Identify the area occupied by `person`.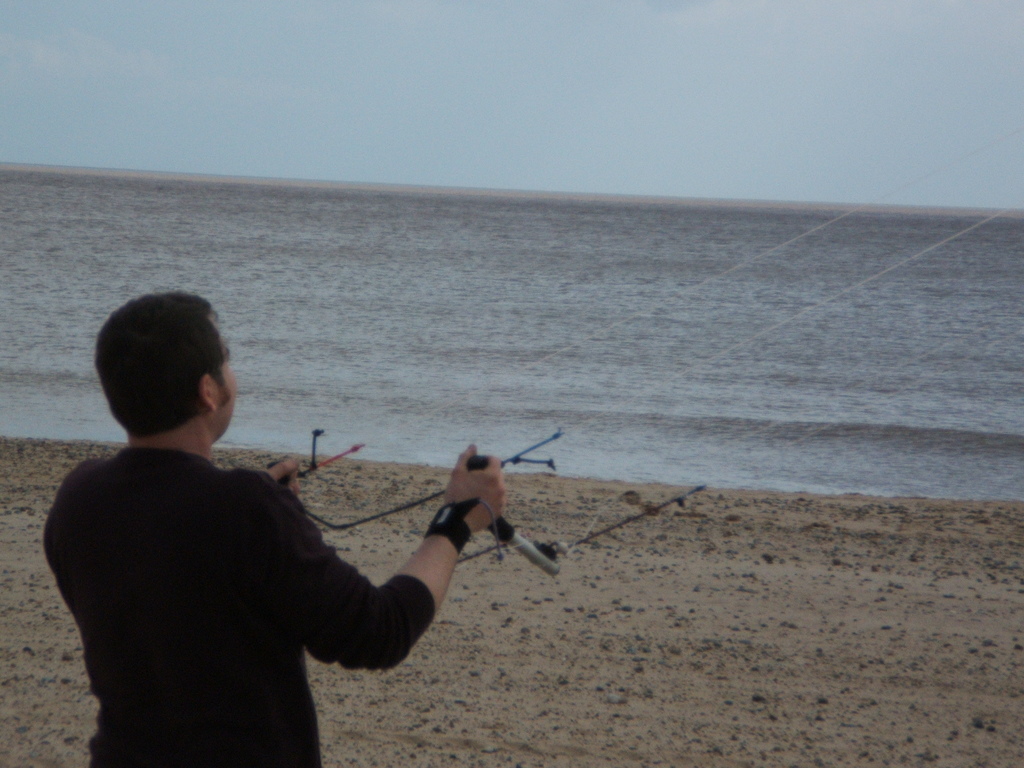
Area: select_region(35, 292, 515, 767).
